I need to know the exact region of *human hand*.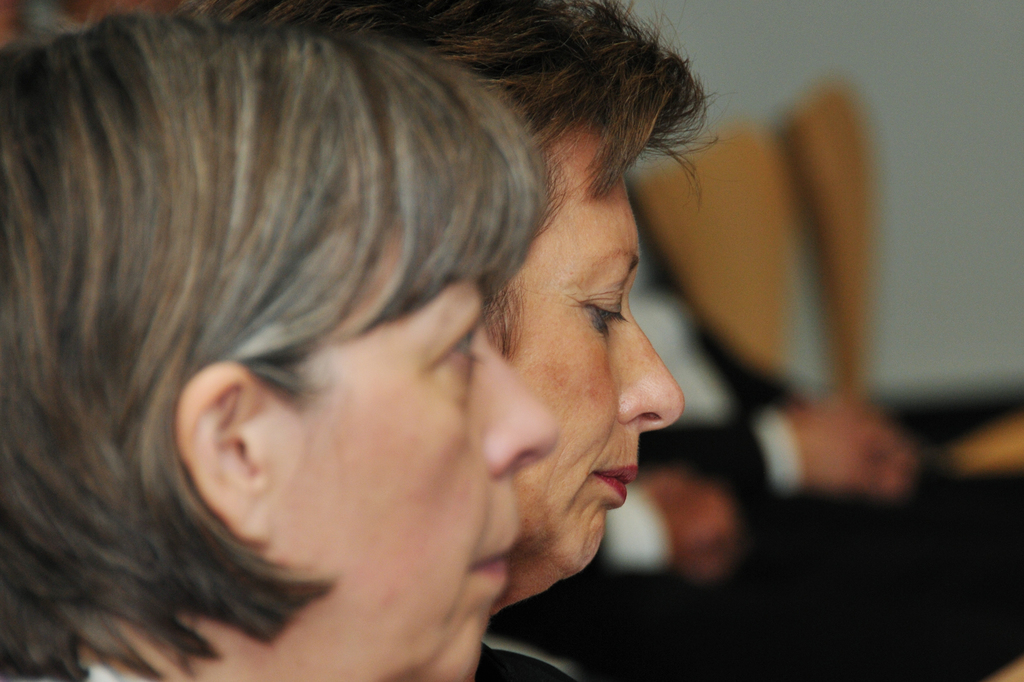
Region: [639, 472, 742, 580].
